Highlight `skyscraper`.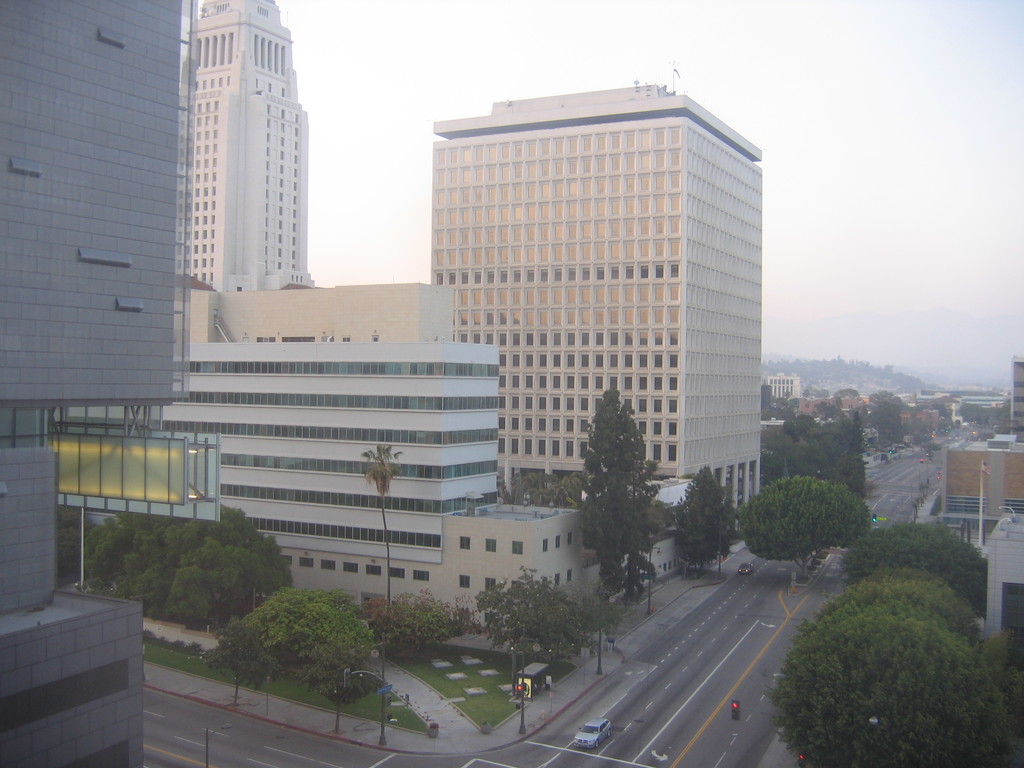
Highlighted region: 189/0/316/298.
